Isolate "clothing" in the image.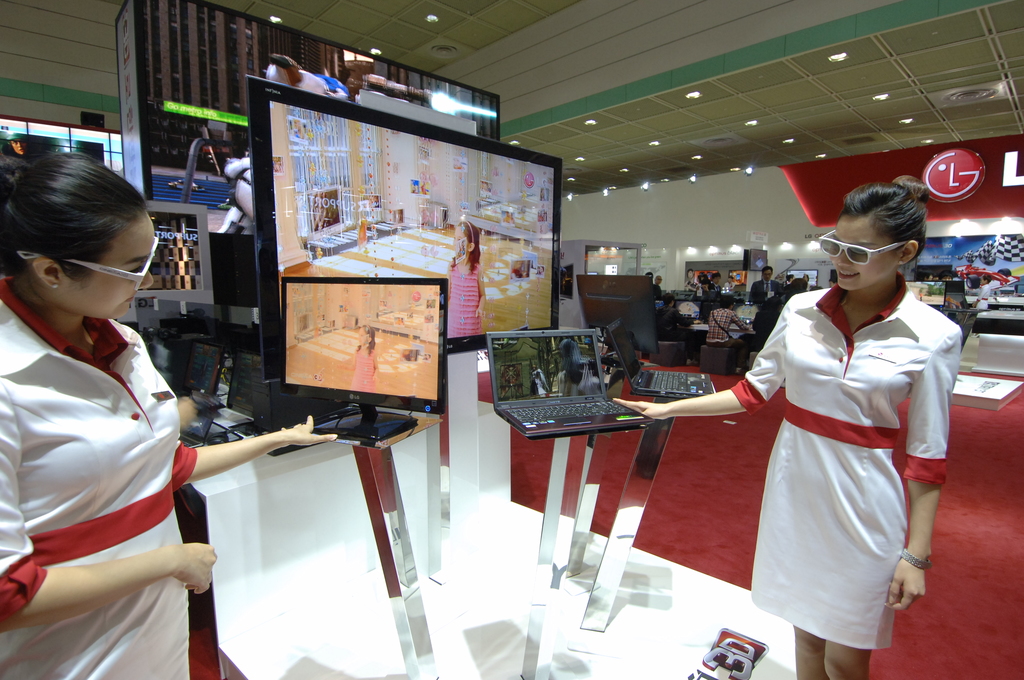
Isolated region: [447, 259, 483, 334].
